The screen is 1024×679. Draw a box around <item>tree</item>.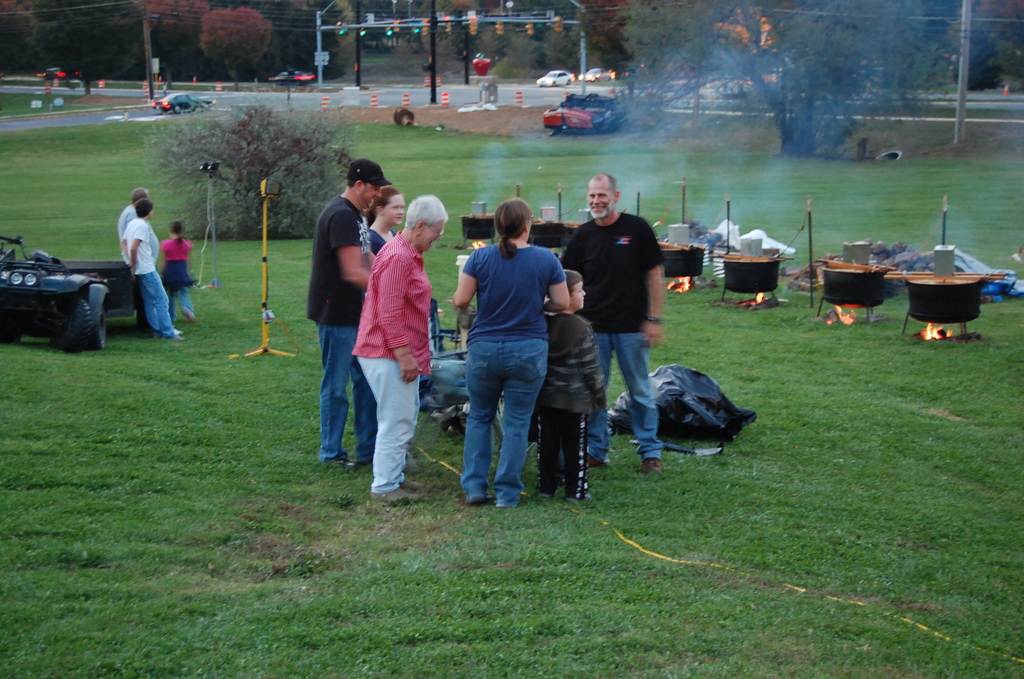
(x1=619, y1=0, x2=984, y2=175).
